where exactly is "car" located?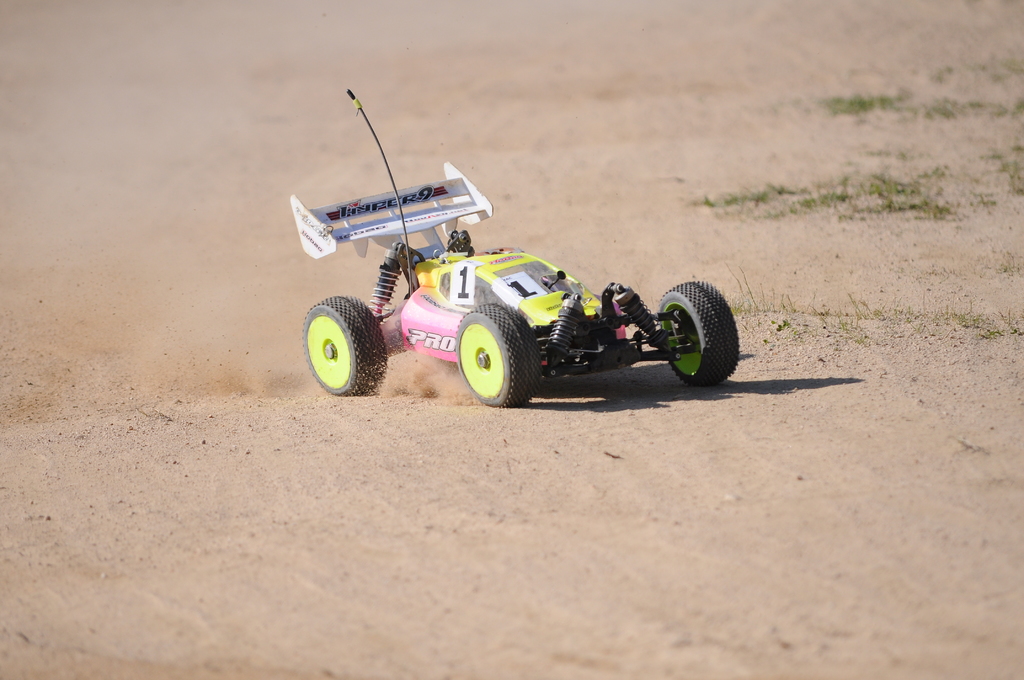
Its bounding box is [left=291, top=90, right=740, bottom=409].
